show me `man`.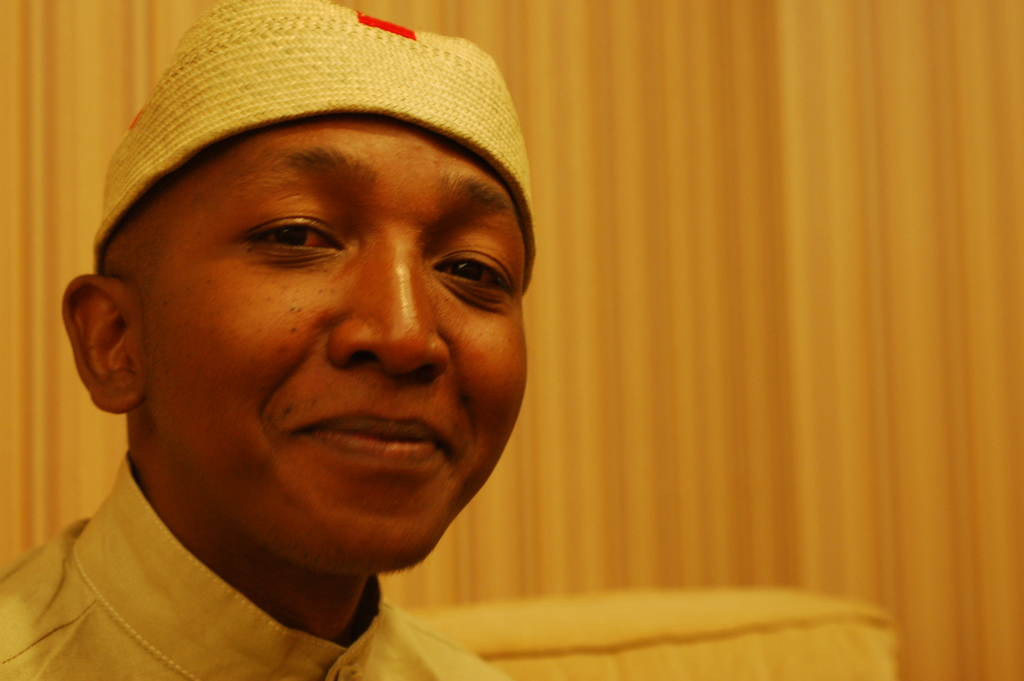
`man` is here: Rect(0, 22, 667, 680).
